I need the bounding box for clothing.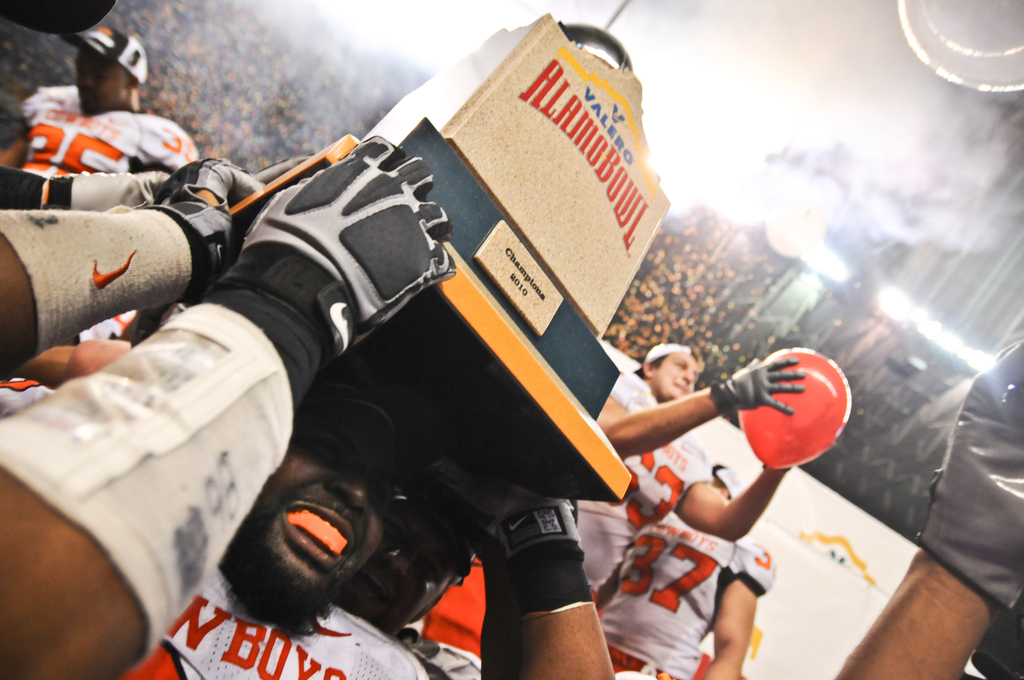
Here it is: BBox(391, 619, 486, 679).
